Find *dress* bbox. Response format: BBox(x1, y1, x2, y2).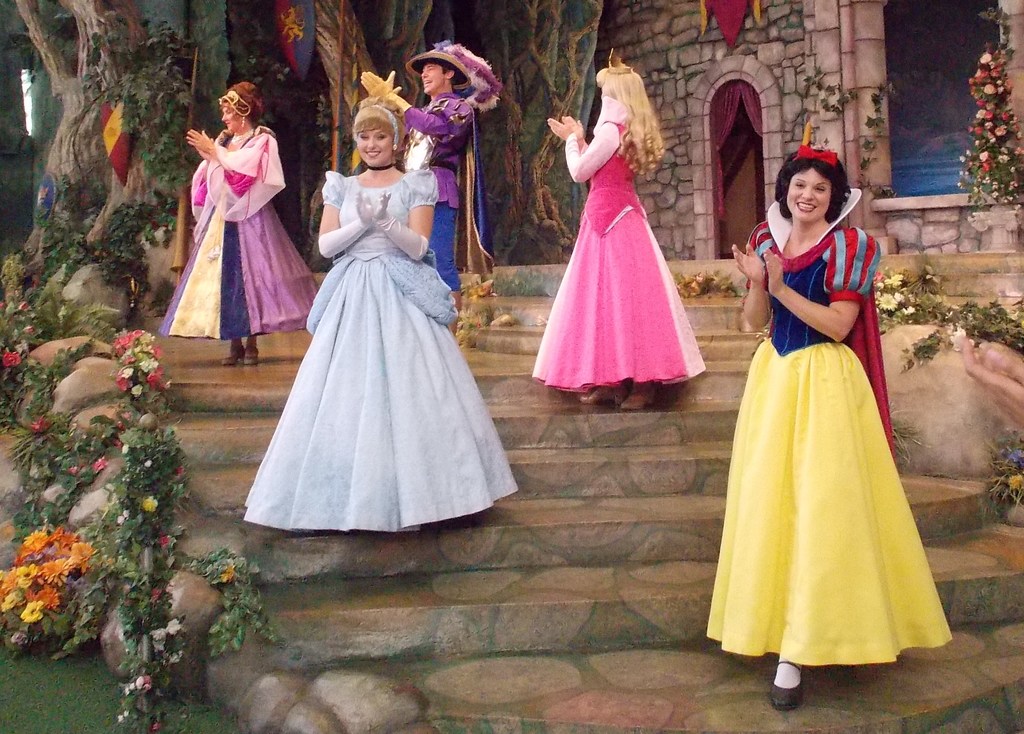
BBox(701, 215, 952, 661).
